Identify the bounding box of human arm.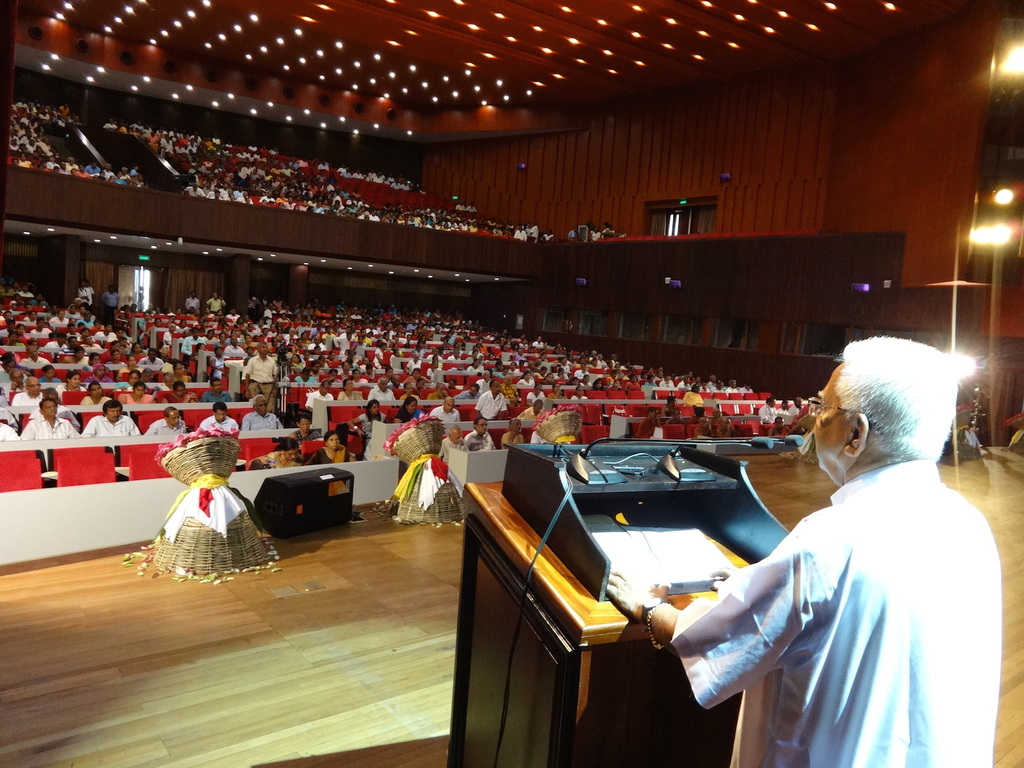
<box>159,395,174,405</box>.
